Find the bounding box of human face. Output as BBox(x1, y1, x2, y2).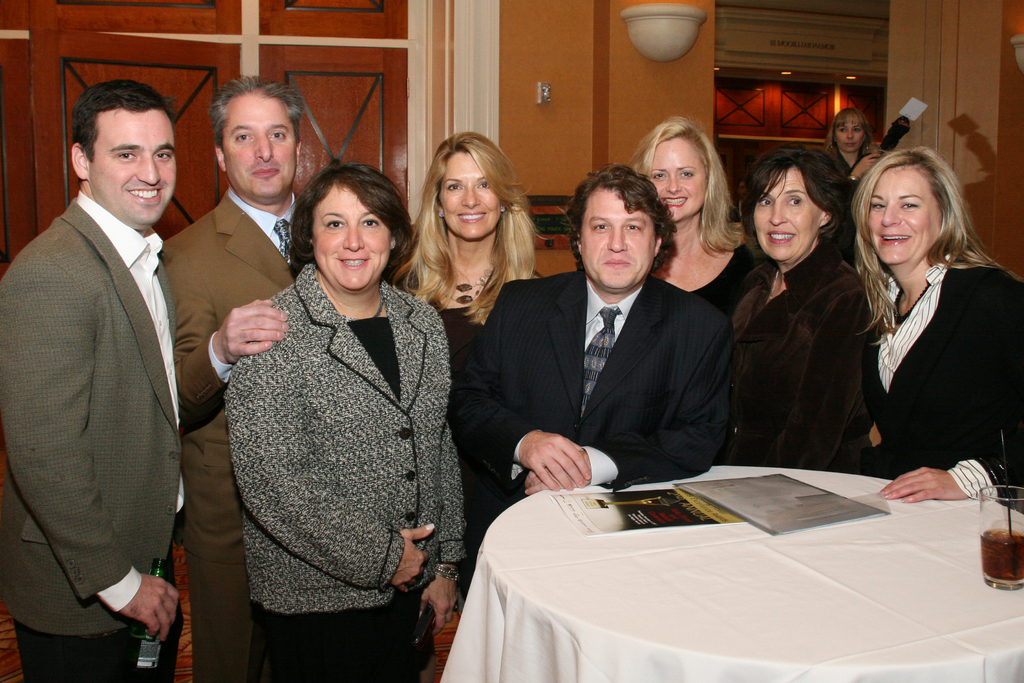
BBox(834, 117, 863, 153).
